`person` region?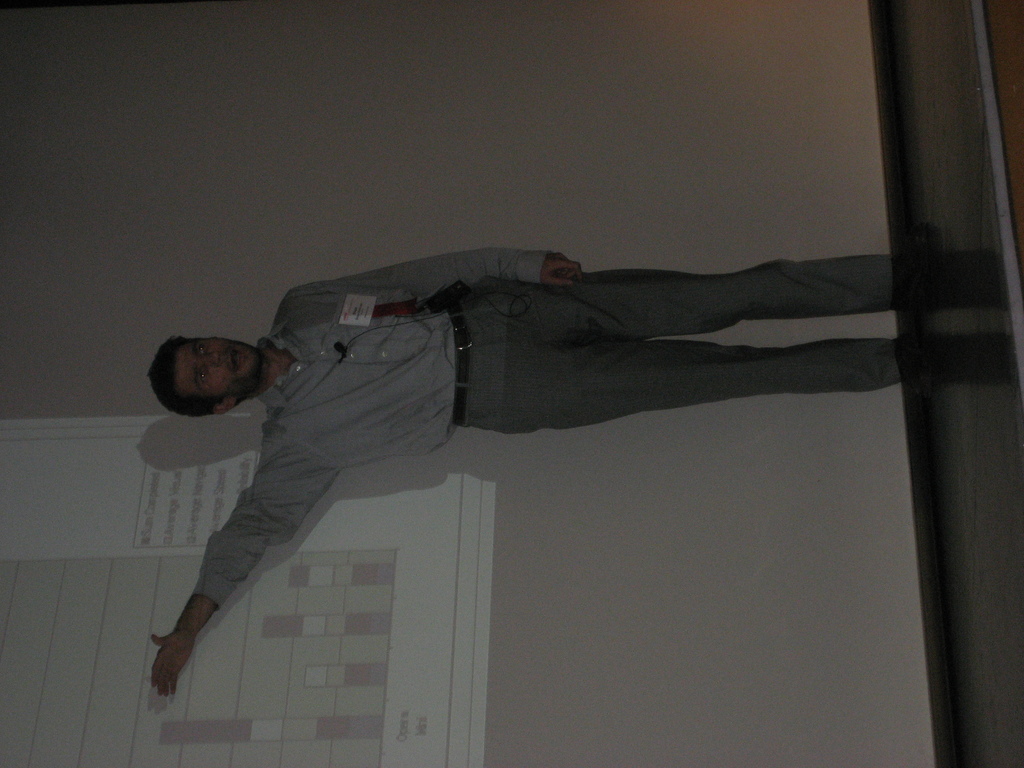
bbox=(191, 212, 895, 735)
